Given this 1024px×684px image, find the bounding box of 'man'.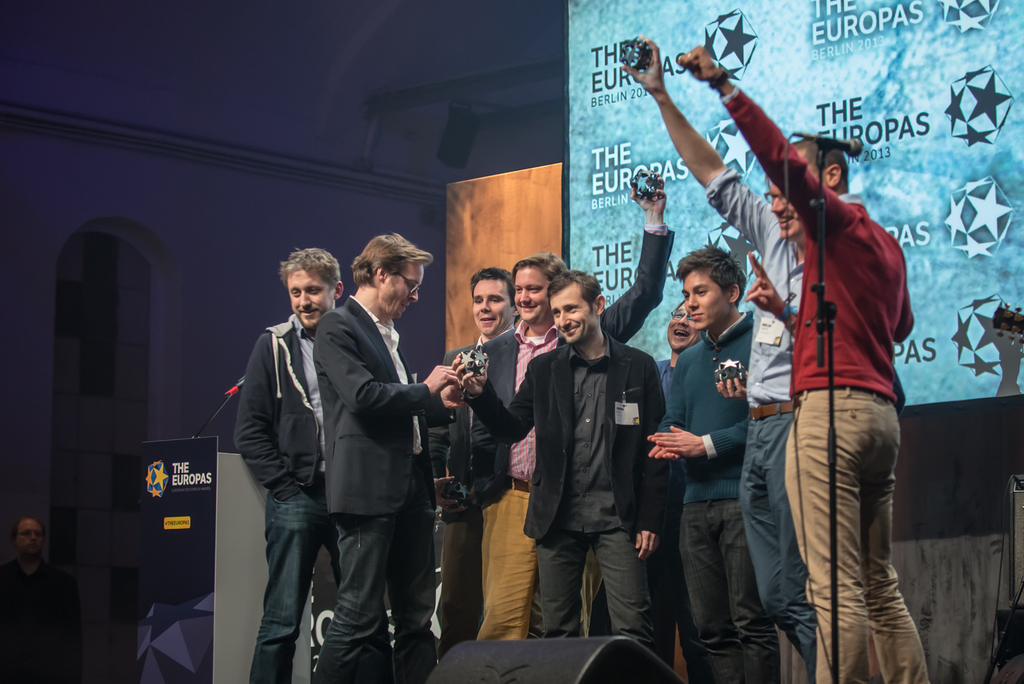
[431,260,526,666].
